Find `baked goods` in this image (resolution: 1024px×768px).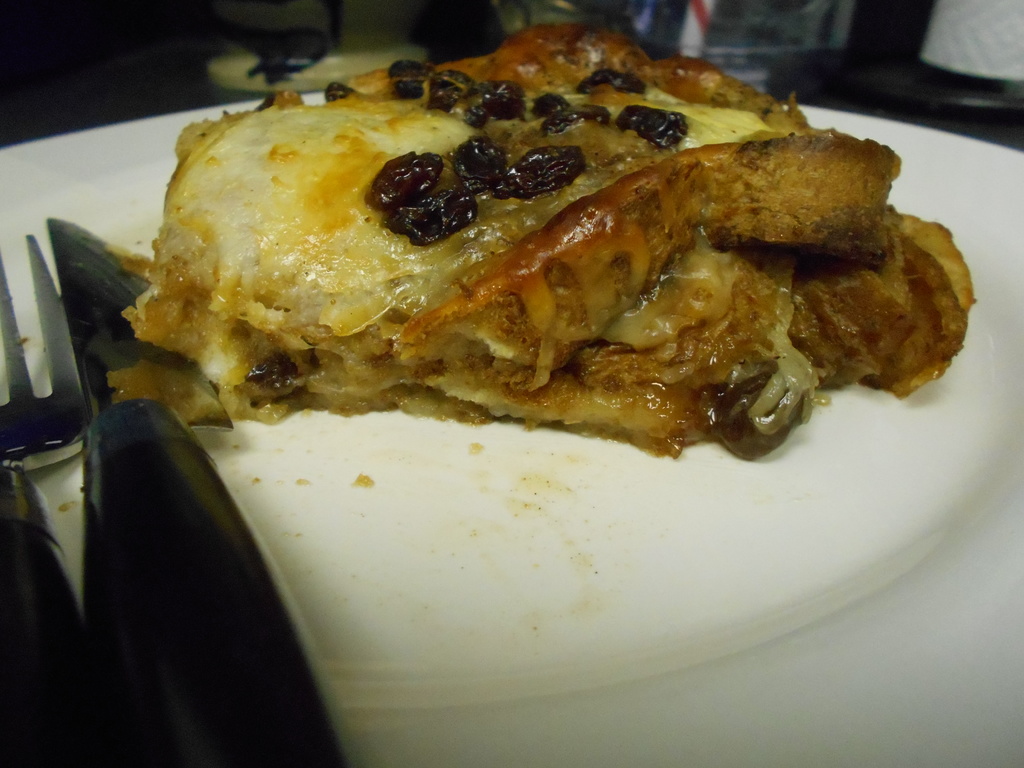
(200, 203, 981, 466).
